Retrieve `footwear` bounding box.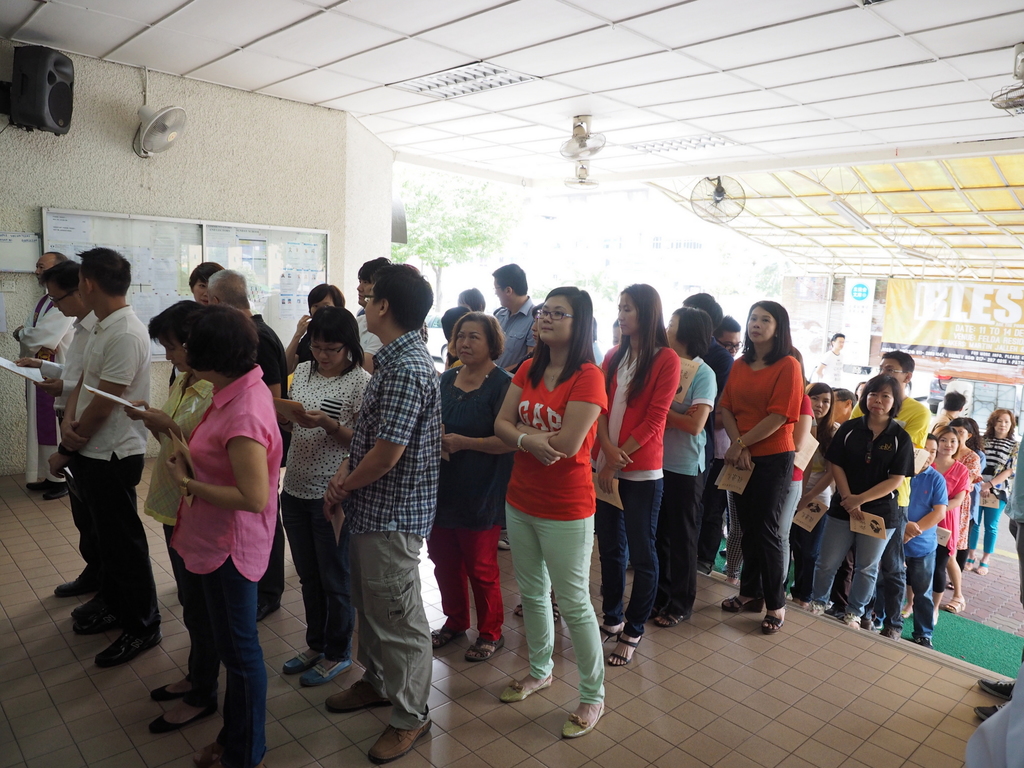
Bounding box: <bbox>52, 552, 109, 601</bbox>.
